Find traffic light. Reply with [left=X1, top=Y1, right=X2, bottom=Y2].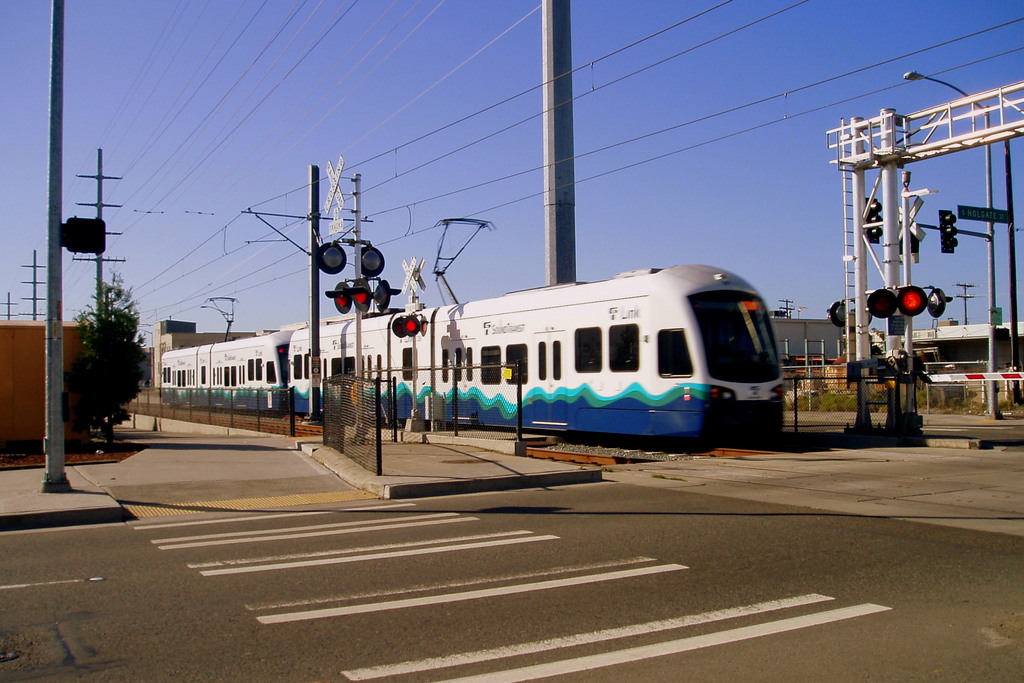
[left=372, top=279, right=391, bottom=313].
